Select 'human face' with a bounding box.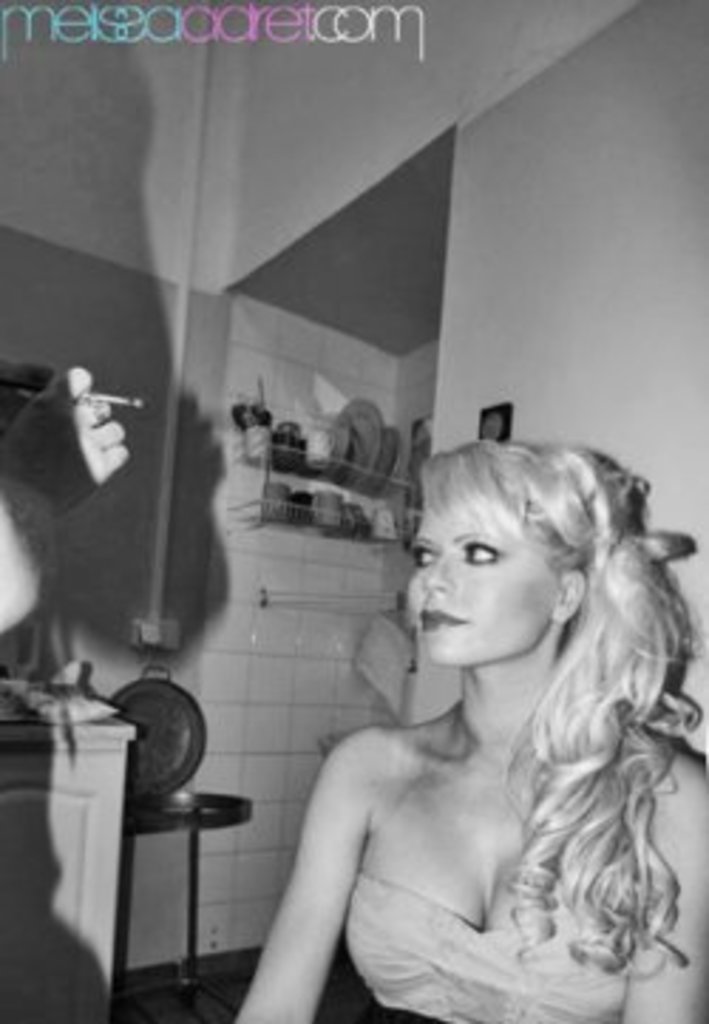
[406,494,562,661].
